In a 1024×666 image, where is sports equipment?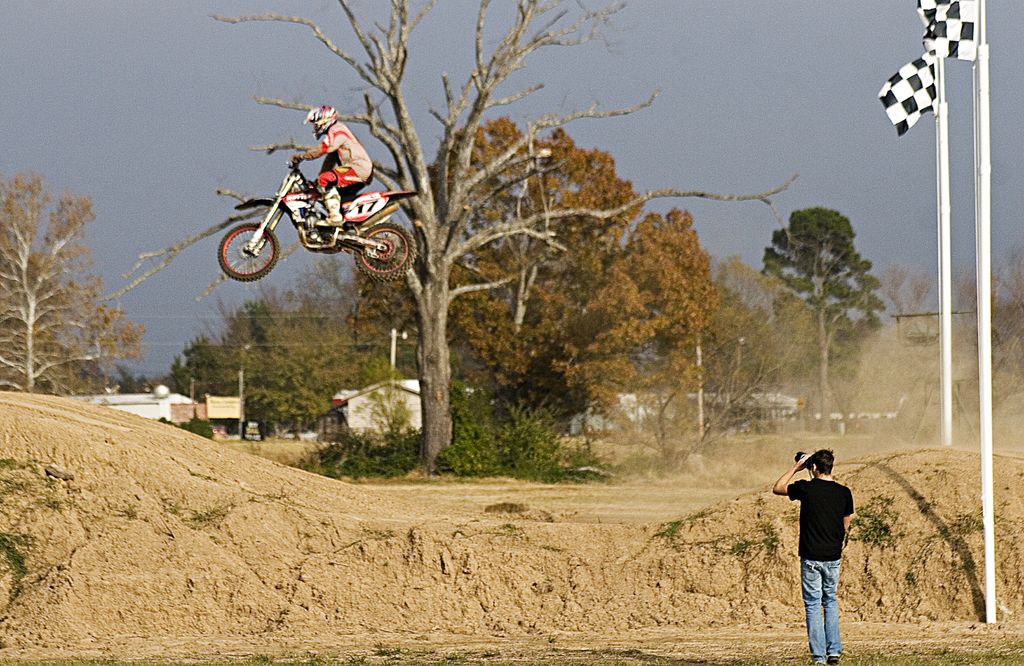
324 186 344 225.
